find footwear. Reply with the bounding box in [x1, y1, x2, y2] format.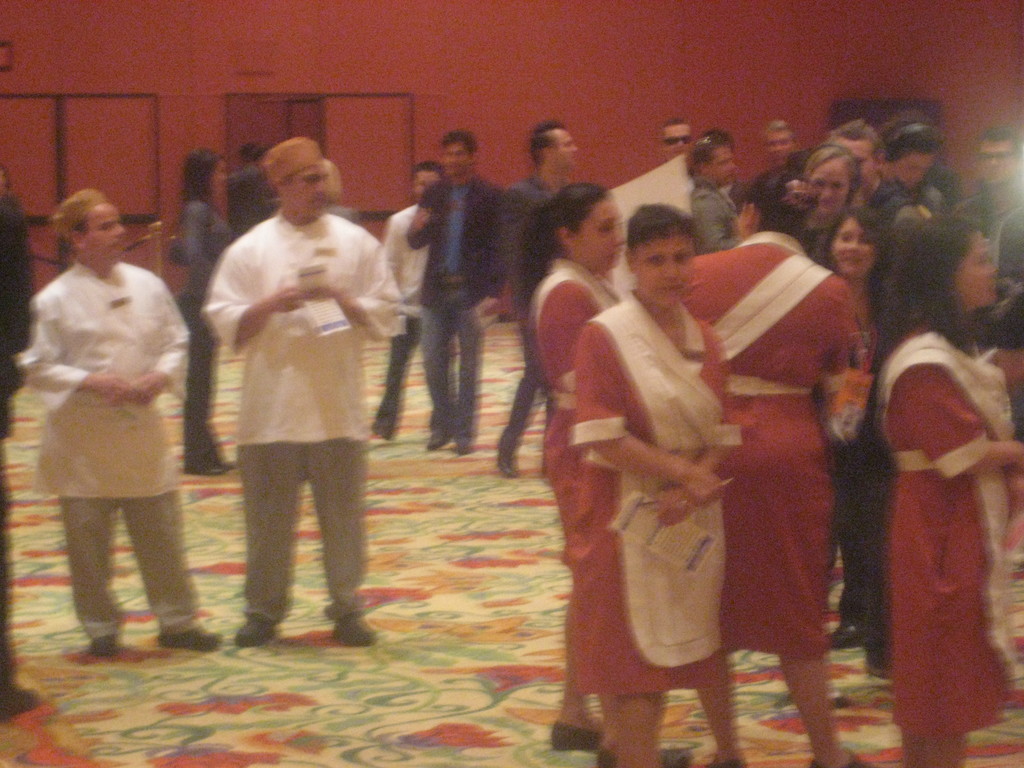
[451, 436, 475, 458].
